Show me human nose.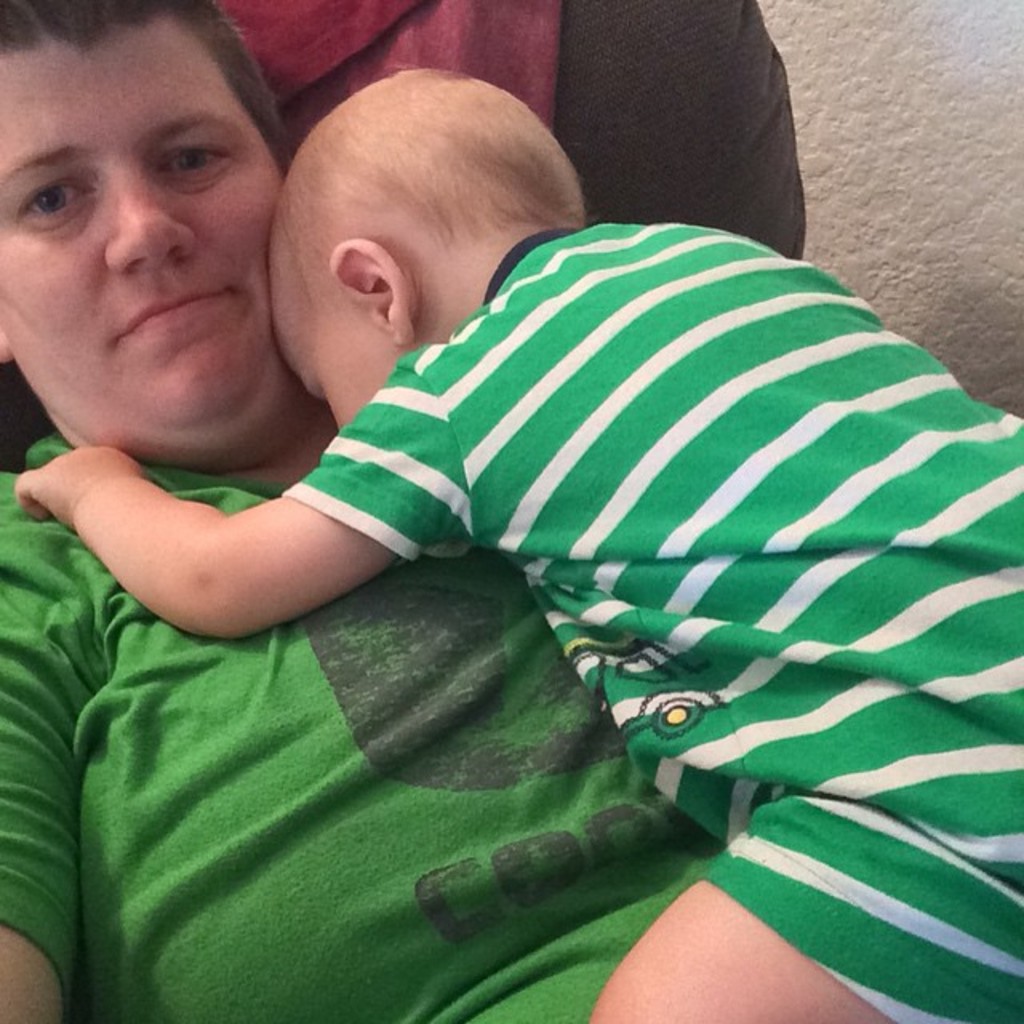
human nose is here: x1=102, y1=182, x2=194, y2=275.
